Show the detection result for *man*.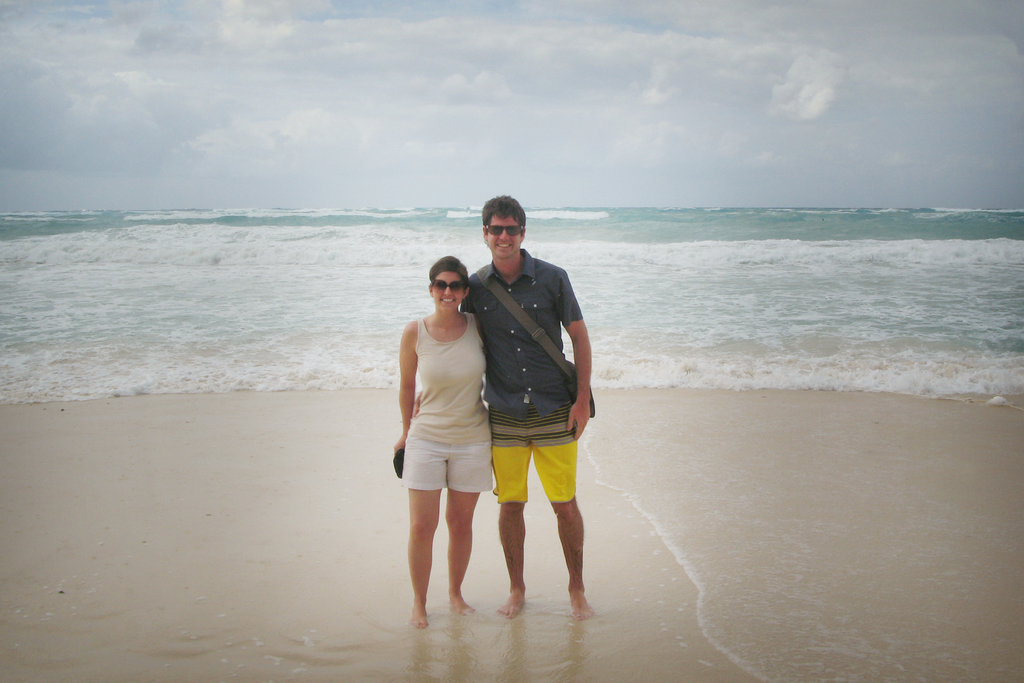
{"x1": 415, "y1": 192, "x2": 593, "y2": 621}.
